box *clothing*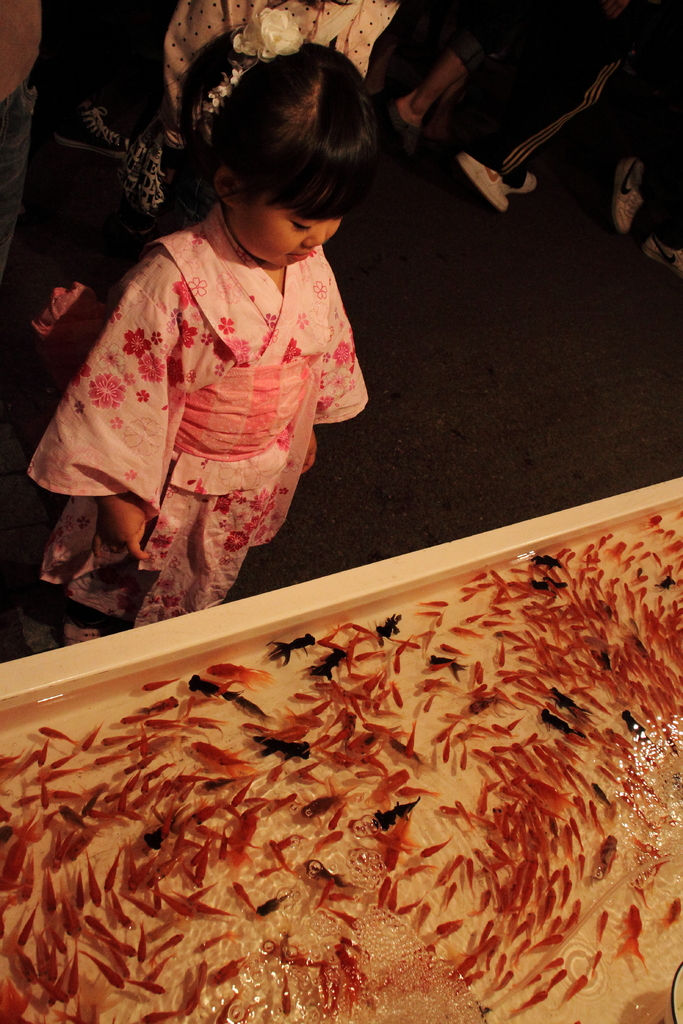
box=[479, 0, 682, 187]
